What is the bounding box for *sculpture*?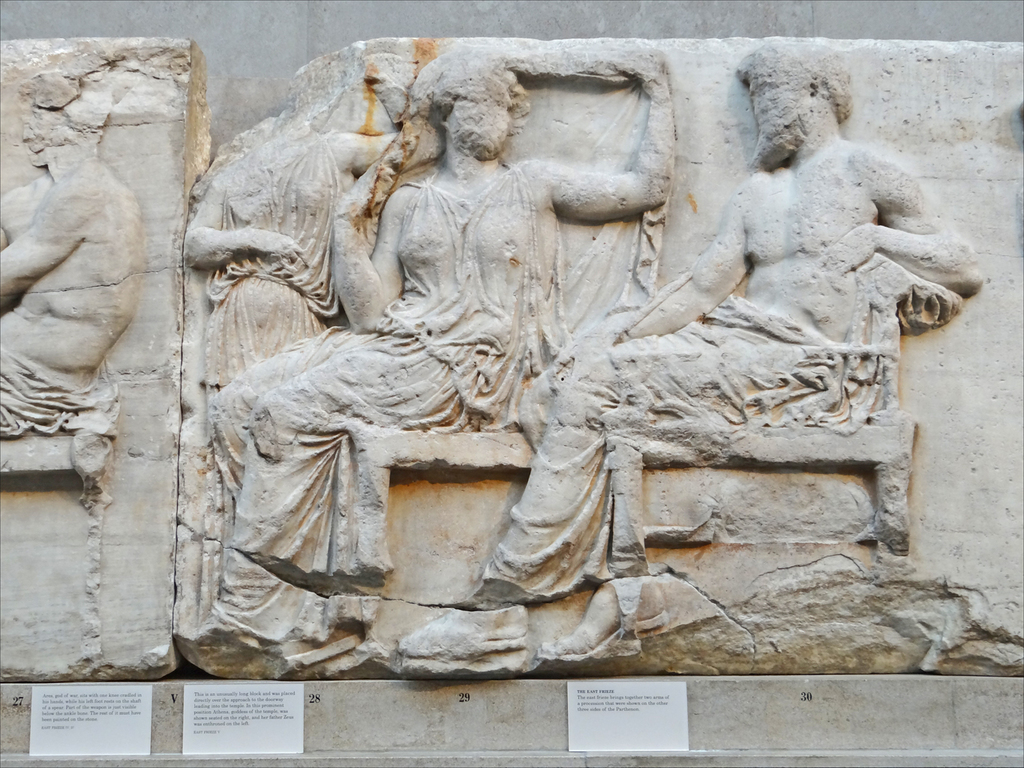
BBox(365, 63, 991, 663).
